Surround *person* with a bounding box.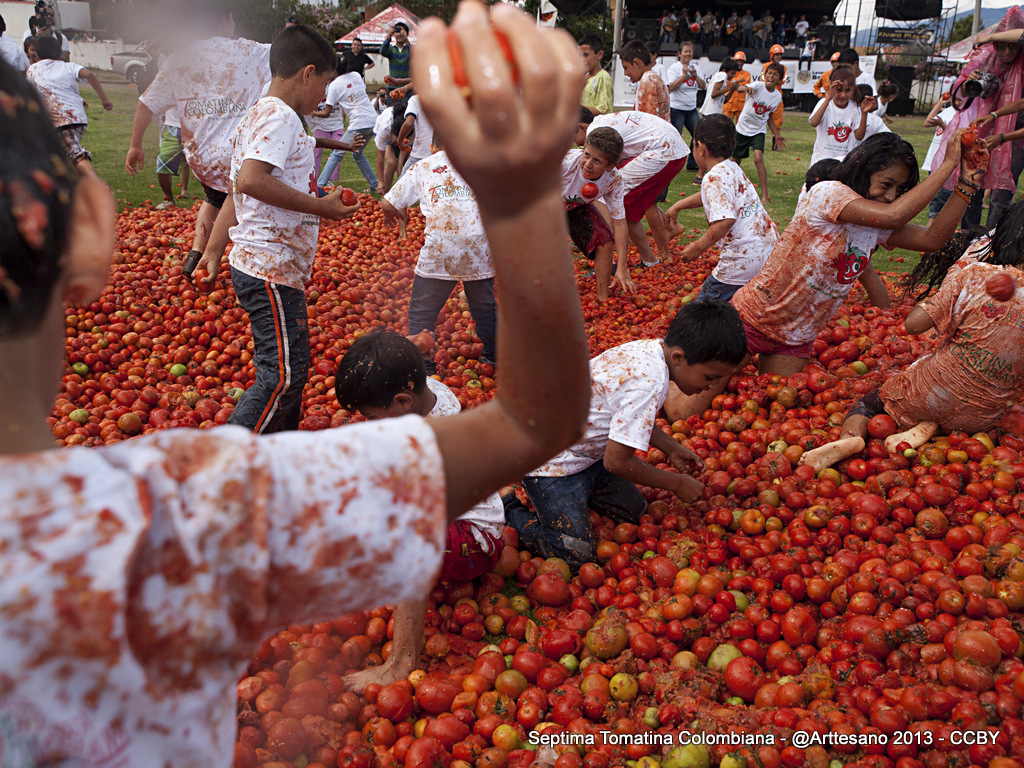
detection(340, 32, 372, 83).
